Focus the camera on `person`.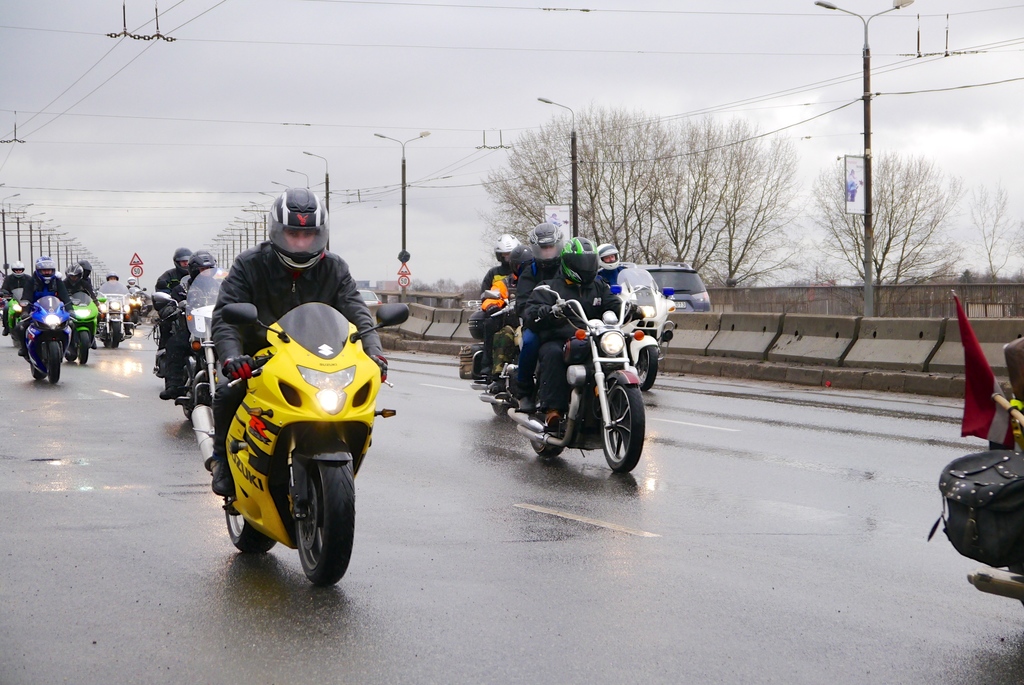
Focus region: detection(10, 255, 70, 357).
